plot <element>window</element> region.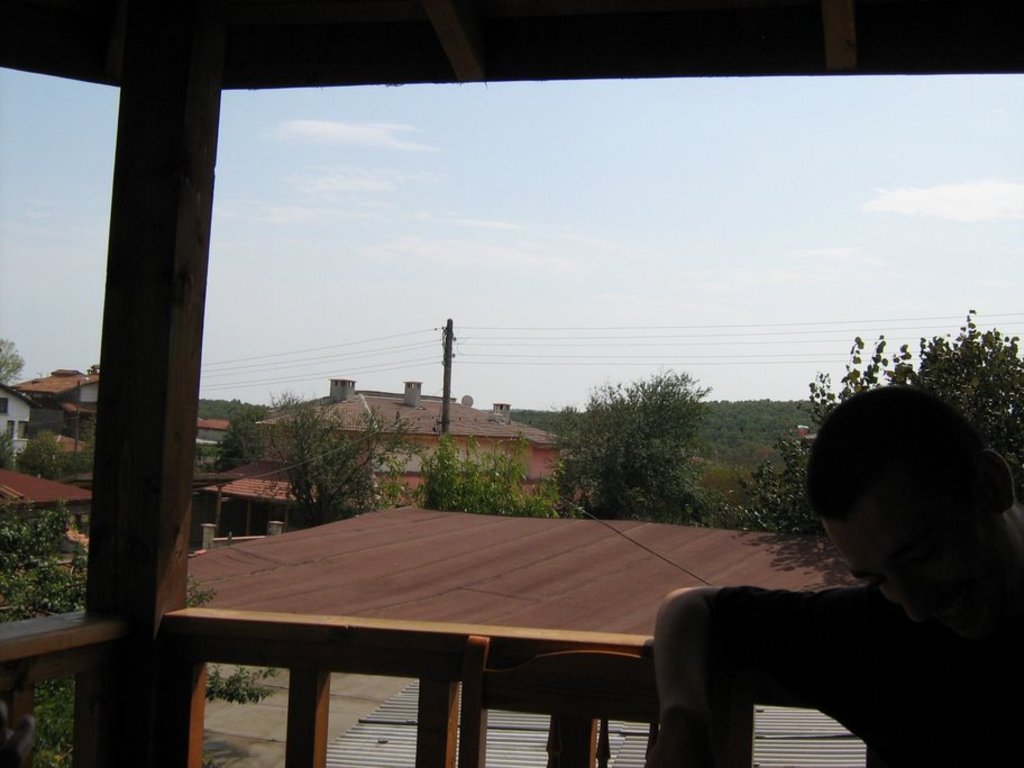
Plotted at {"x1": 0, "y1": 399, "x2": 7, "y2": 413}.
